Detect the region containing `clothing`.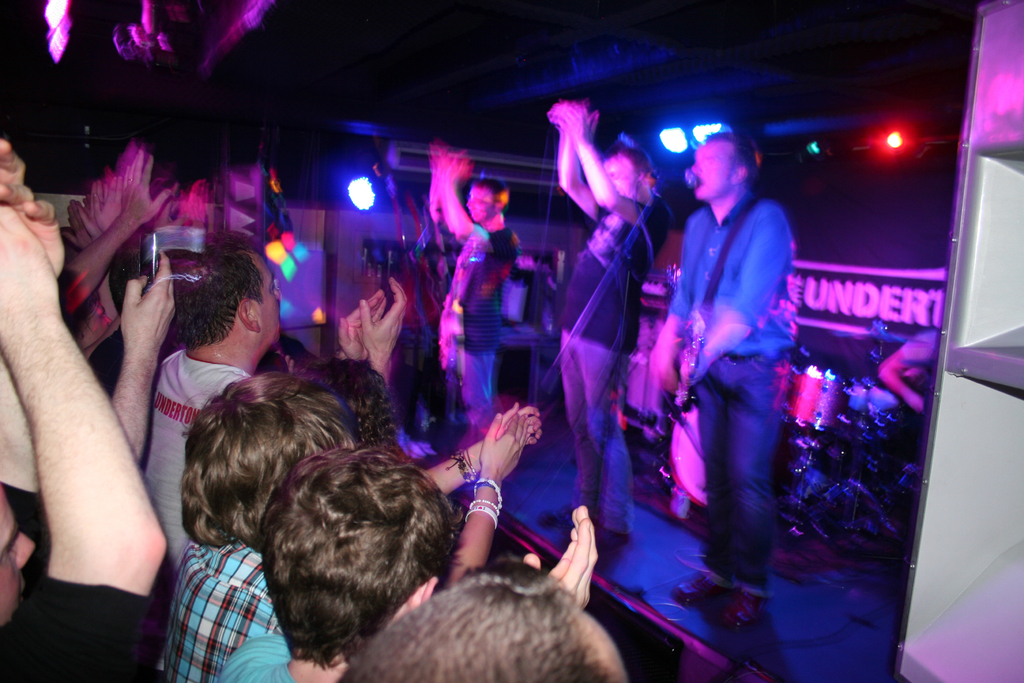
(433,219,522,432).
